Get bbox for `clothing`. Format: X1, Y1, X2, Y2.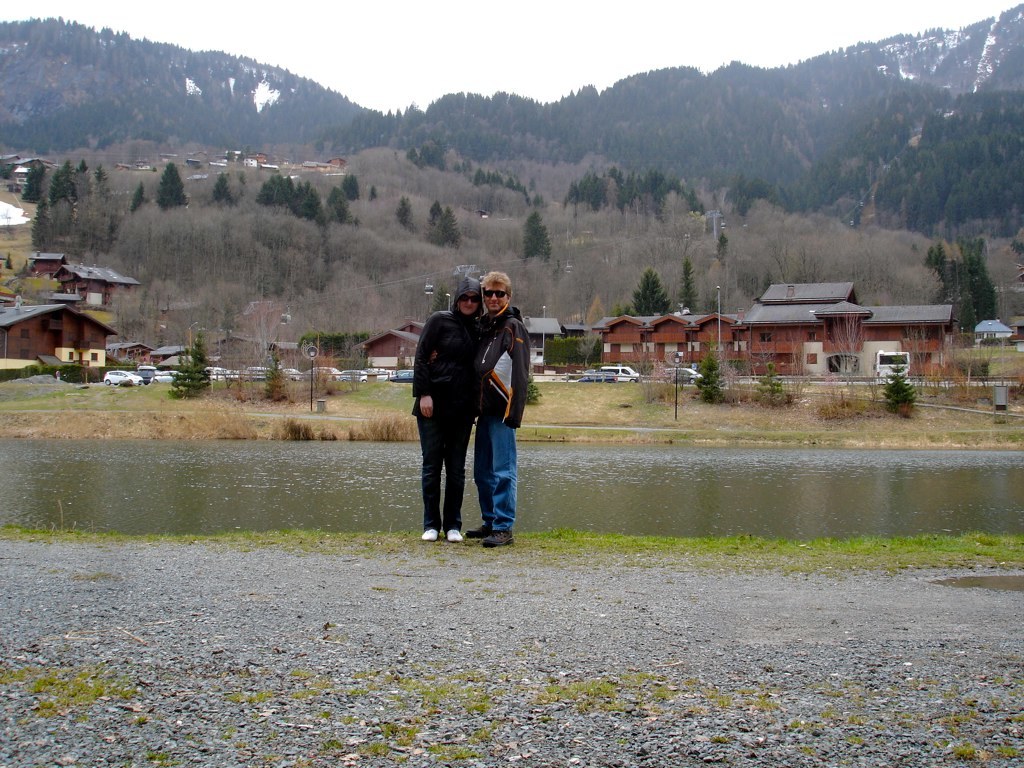
387, 303, 484, 544.
